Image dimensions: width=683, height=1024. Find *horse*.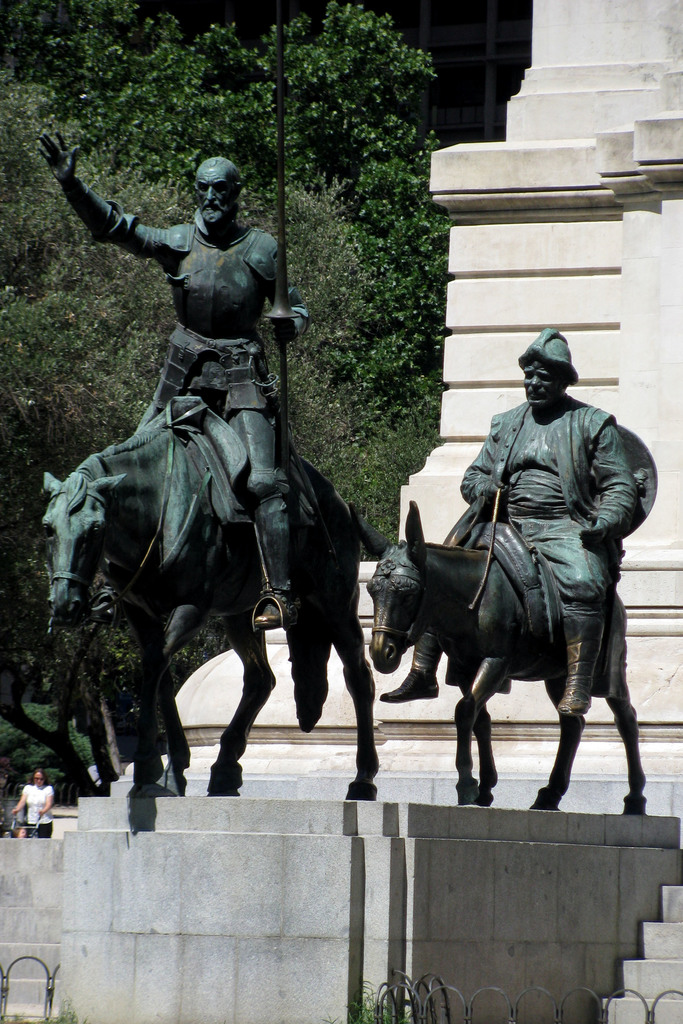
[351,503,652,813].
